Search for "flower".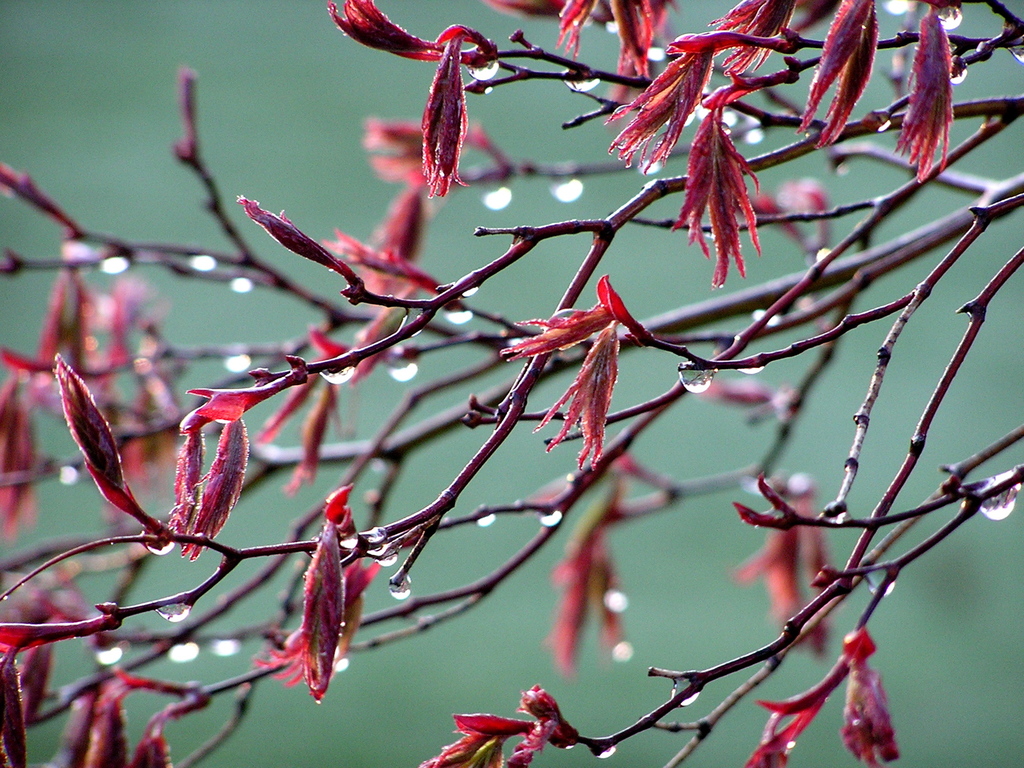
Found at (324, 0, 485, 61).
